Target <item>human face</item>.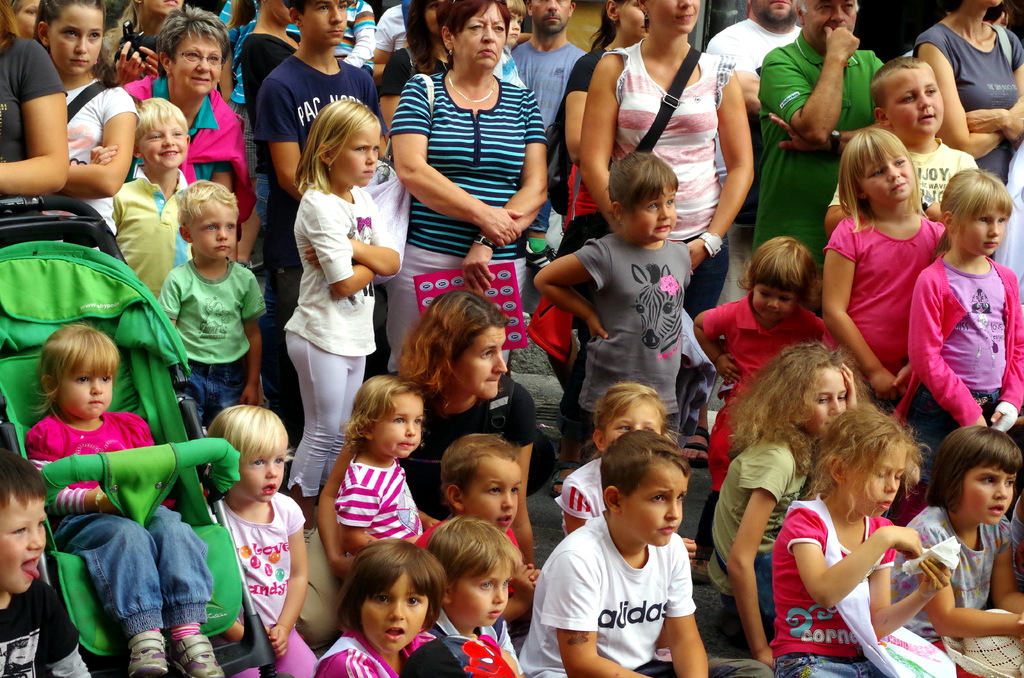
Target region: select_region(751, 281, 797, 321).
